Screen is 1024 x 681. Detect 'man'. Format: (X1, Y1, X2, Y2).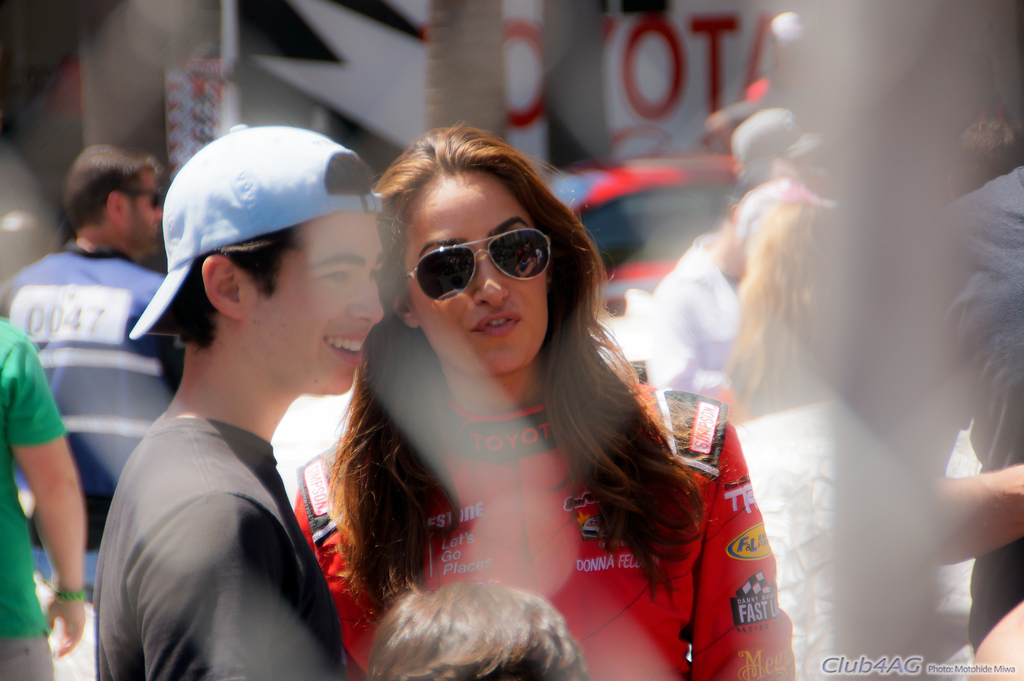
(76, 108, 433, 680).
